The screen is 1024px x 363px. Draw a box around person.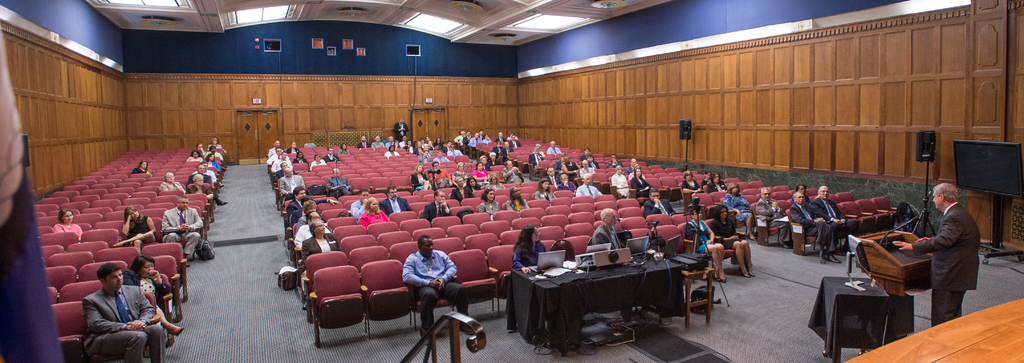
pyautogui.locateOnScreen(83, 267, 164, 353).
